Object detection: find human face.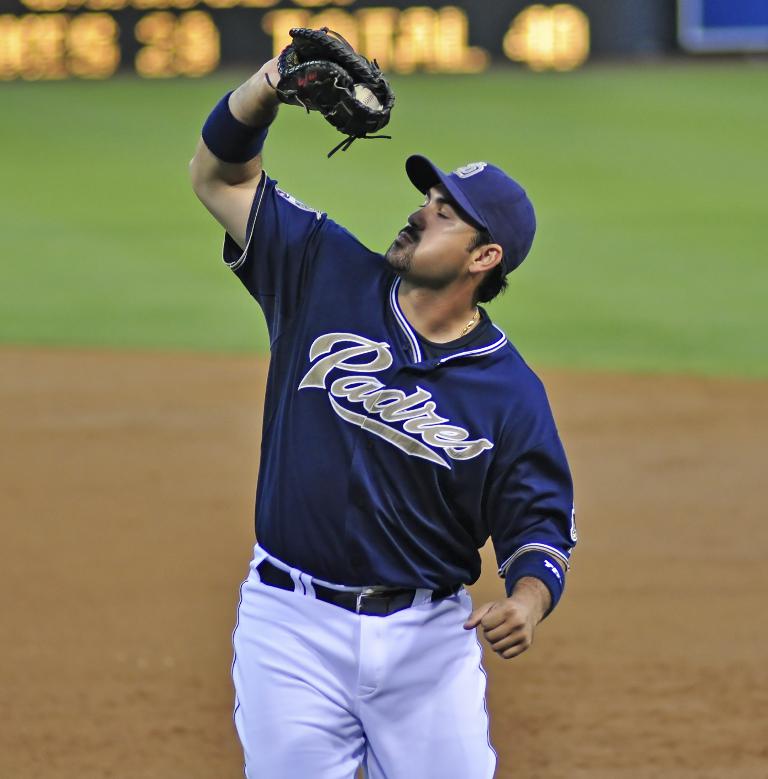
[381, 184, 486, 288].
